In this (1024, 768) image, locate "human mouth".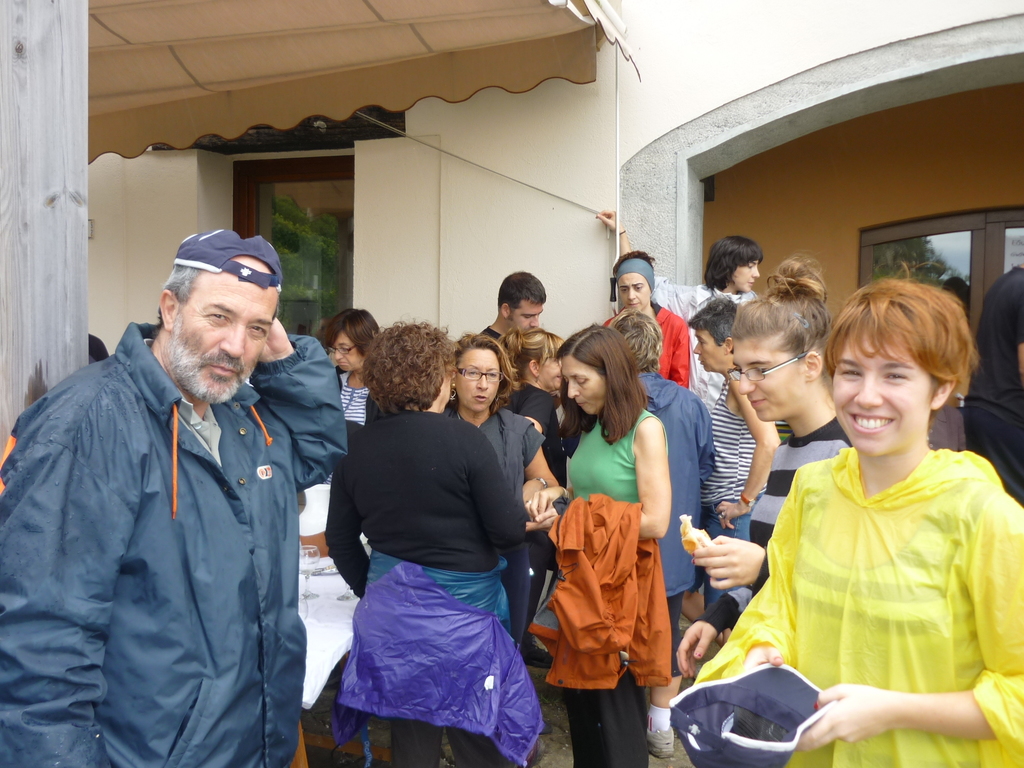
Bounding box: locate(851, 415, 891, 434).
